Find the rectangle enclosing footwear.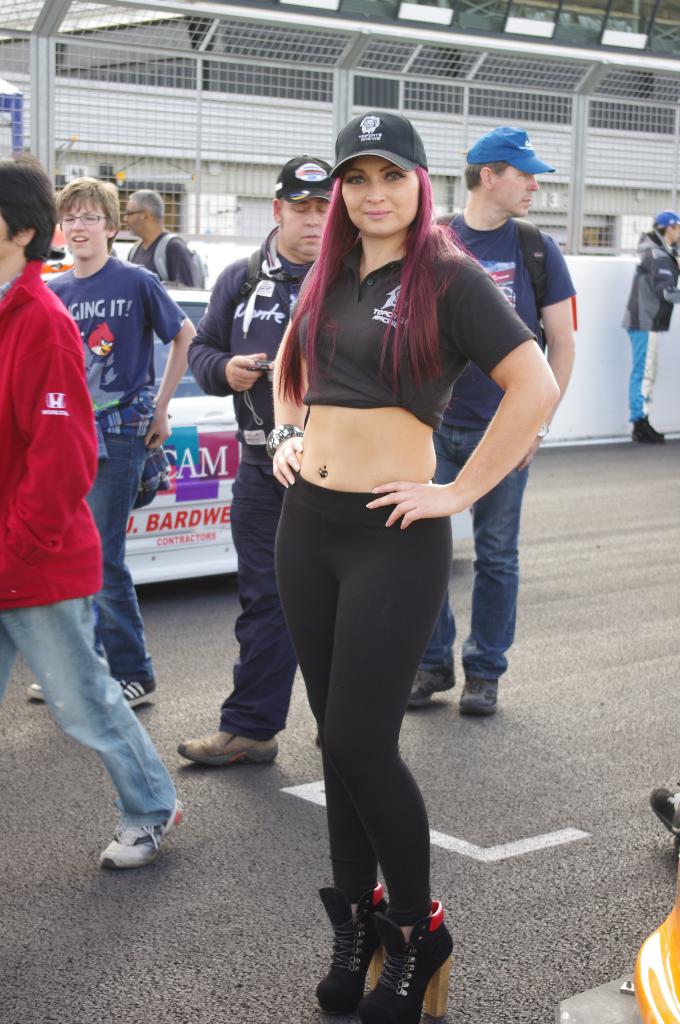
[x1=112, y1=677, x2=159, y2=710].
